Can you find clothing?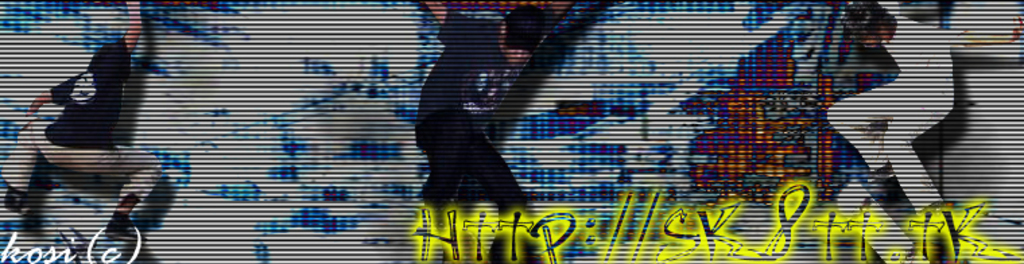
Yes, bounding box: box(420, 19, 538, 216).
